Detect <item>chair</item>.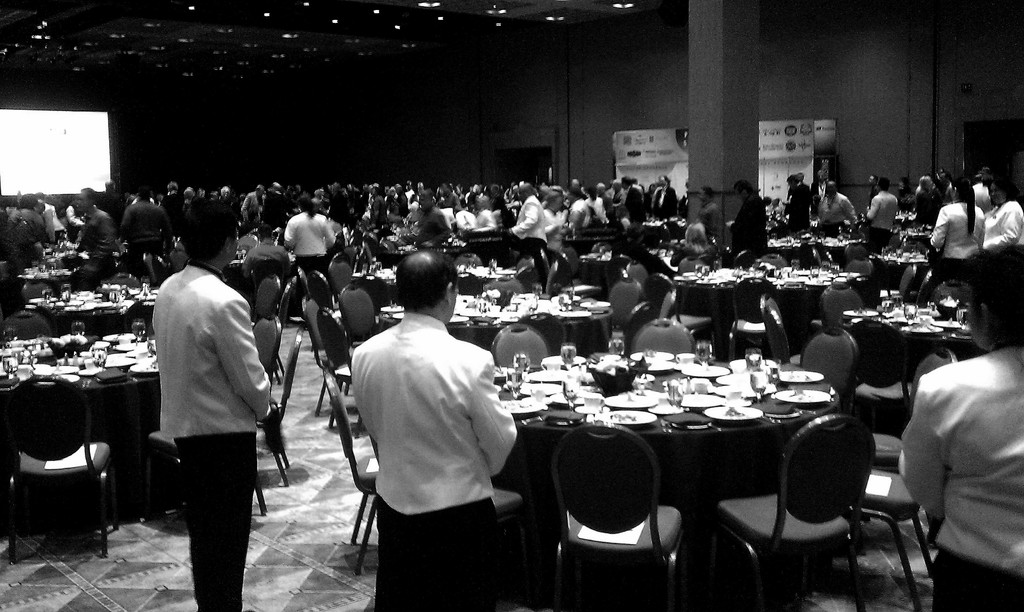
Detected at left=249, top=316, right=281, bottom=388.
